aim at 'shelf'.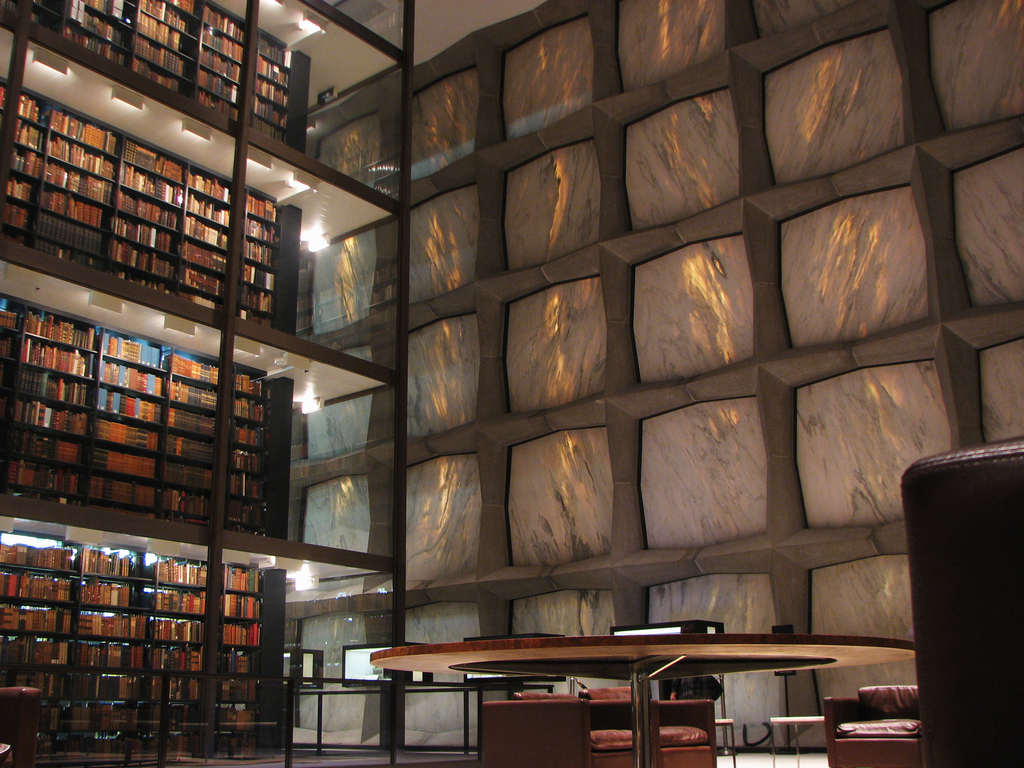
Aimed at <box>196,67,236,102</box>.
